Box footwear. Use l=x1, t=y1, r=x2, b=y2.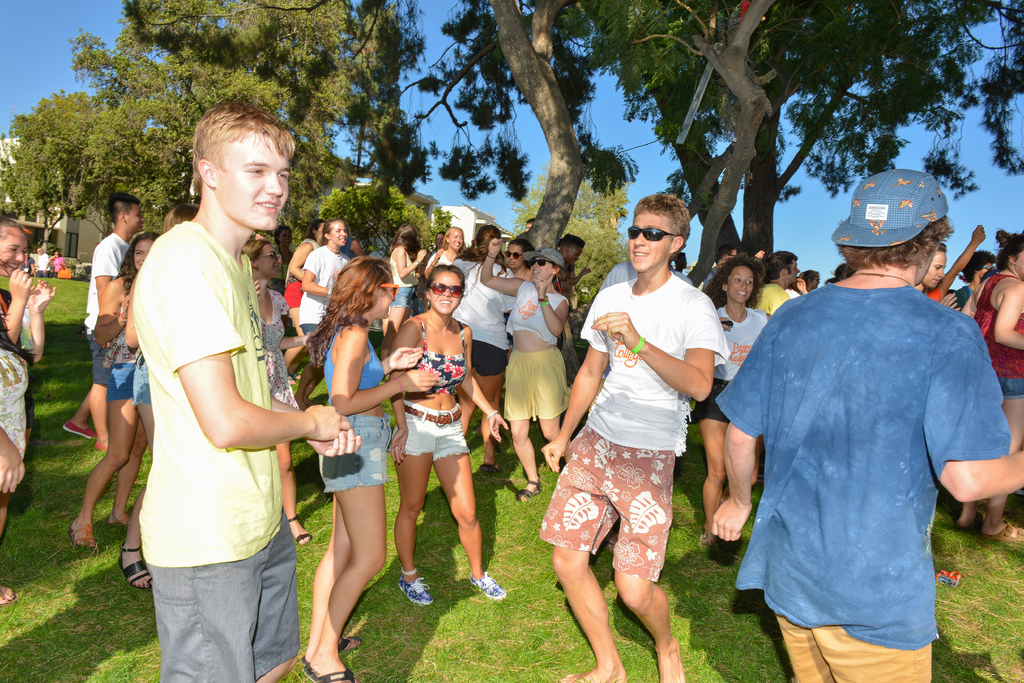
l=305, t=650, r=352, b=682.
